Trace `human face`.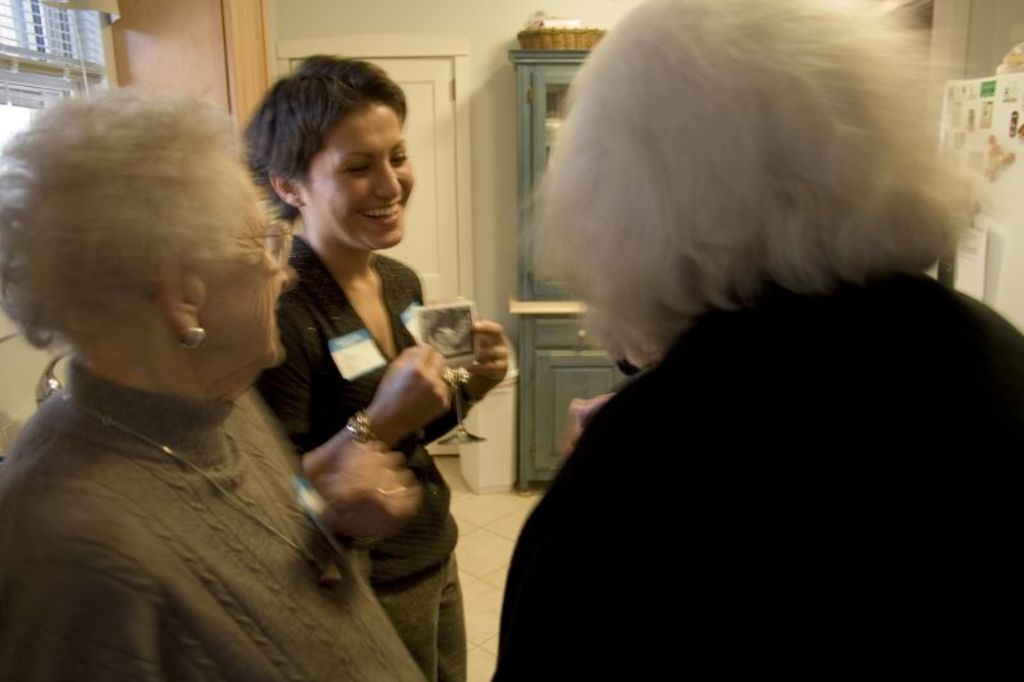
Traced to pyautogui.locateOnScreen(305, 106, 415, 246).
